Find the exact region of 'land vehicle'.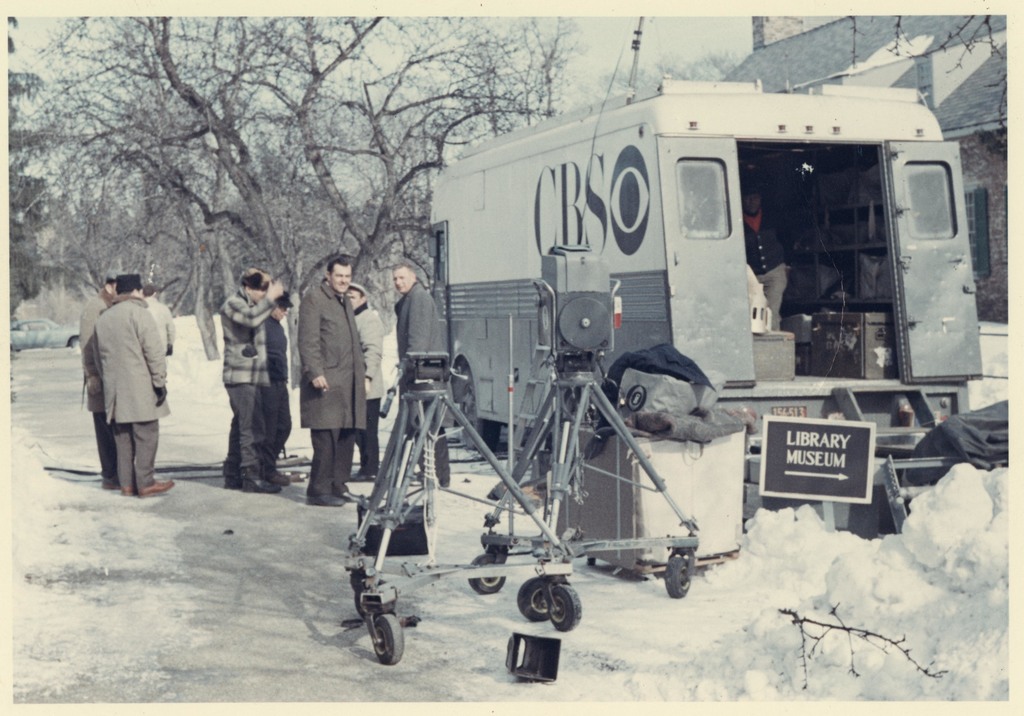
Exact region: (399, 88, 1014, 482).
